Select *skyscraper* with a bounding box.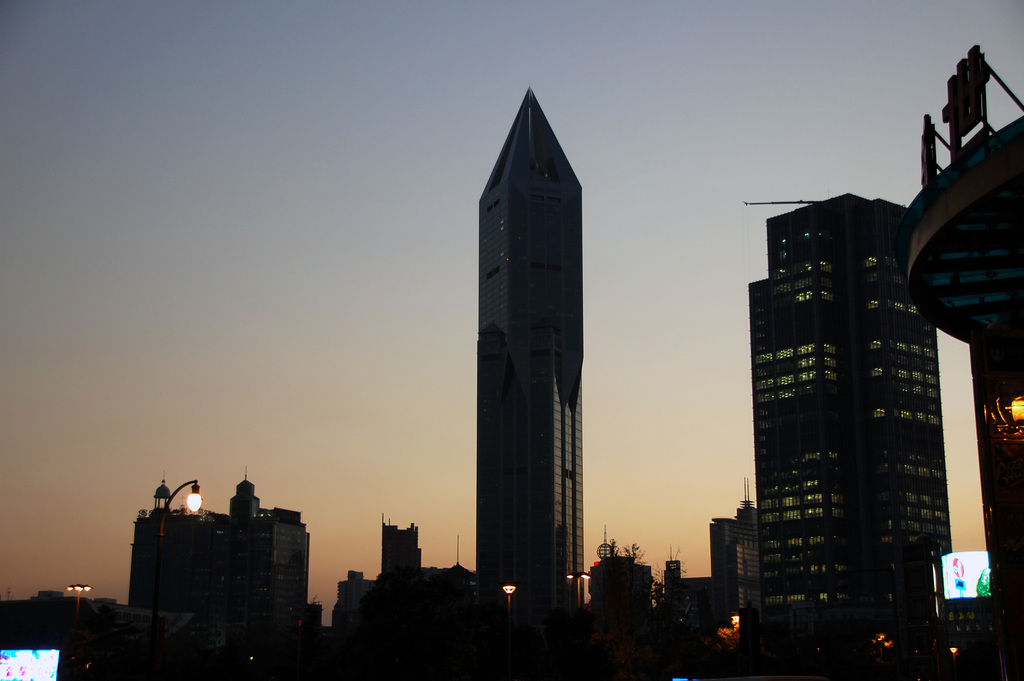
[732, 197, 970, 680].
